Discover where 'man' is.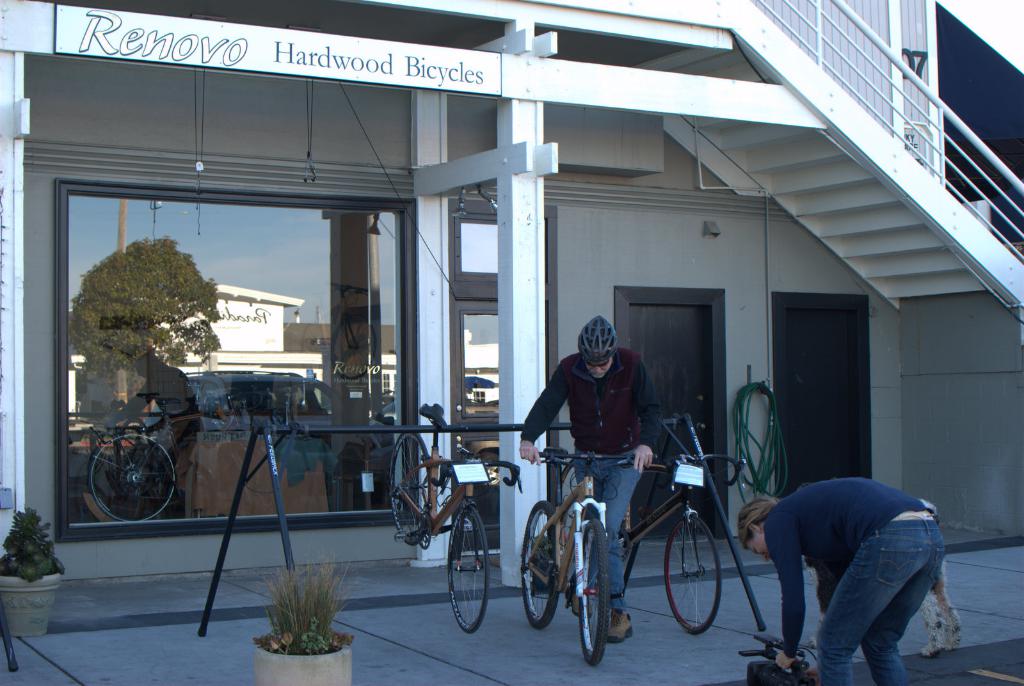
Discovered at 519,336,676,534.
